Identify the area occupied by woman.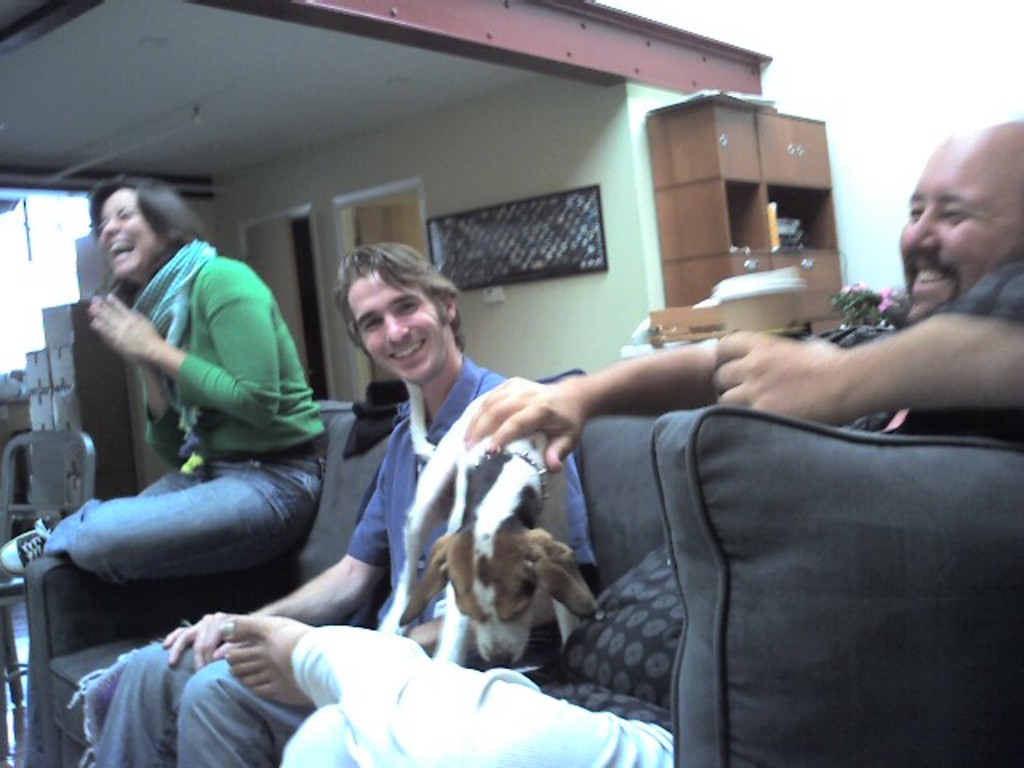
Area: [0, 173, 322, 598].
